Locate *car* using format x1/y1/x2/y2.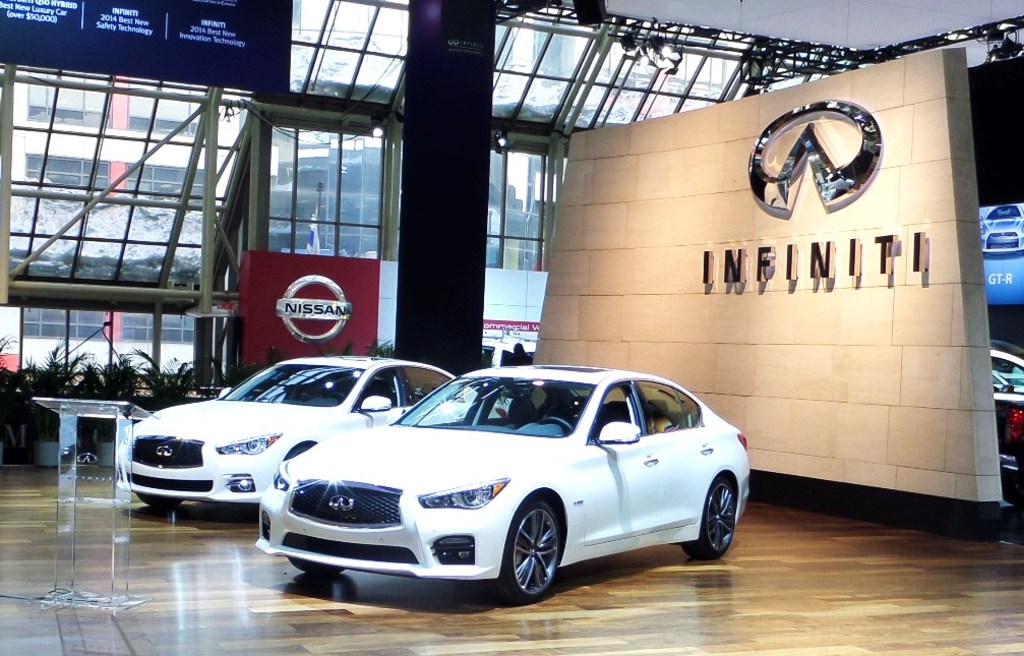
966/202/1023/261.
